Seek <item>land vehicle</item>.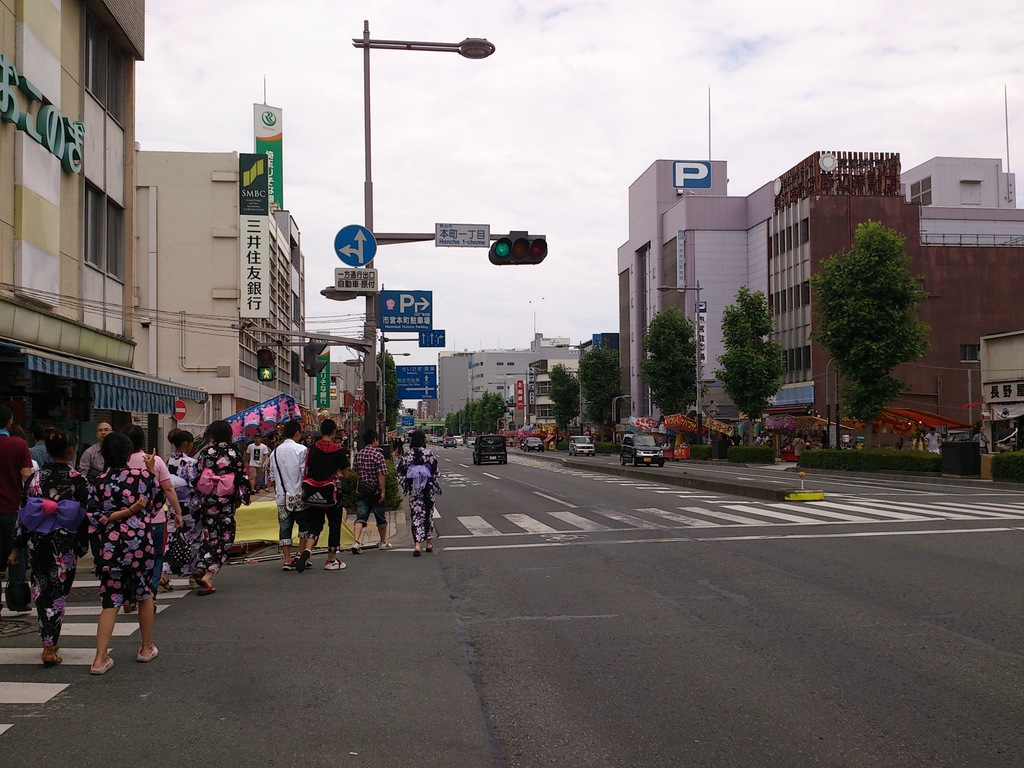
l=524, t=436, r=543, b=451.
